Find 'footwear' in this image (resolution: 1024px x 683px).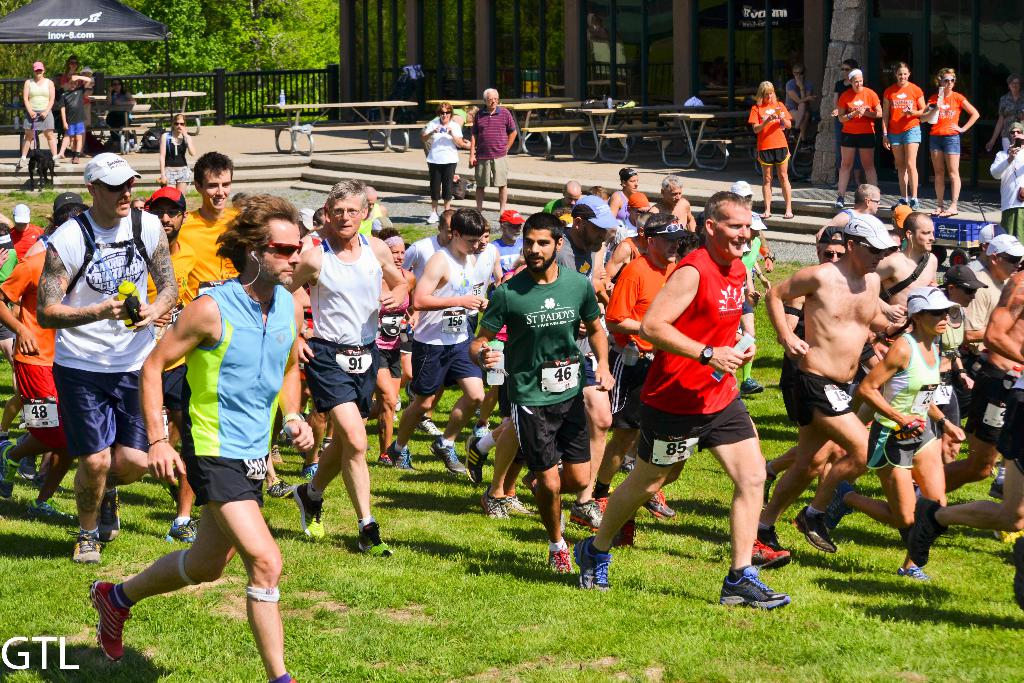
BBox(97, 487, 122, 545).
